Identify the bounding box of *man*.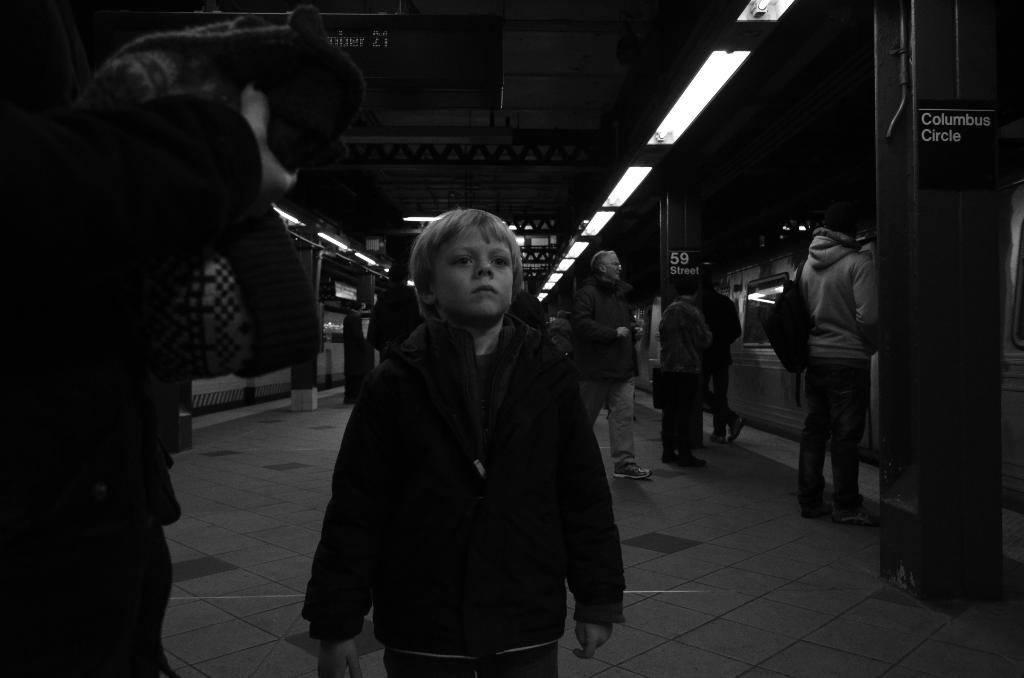
<box>0,0,300,677</box>.
